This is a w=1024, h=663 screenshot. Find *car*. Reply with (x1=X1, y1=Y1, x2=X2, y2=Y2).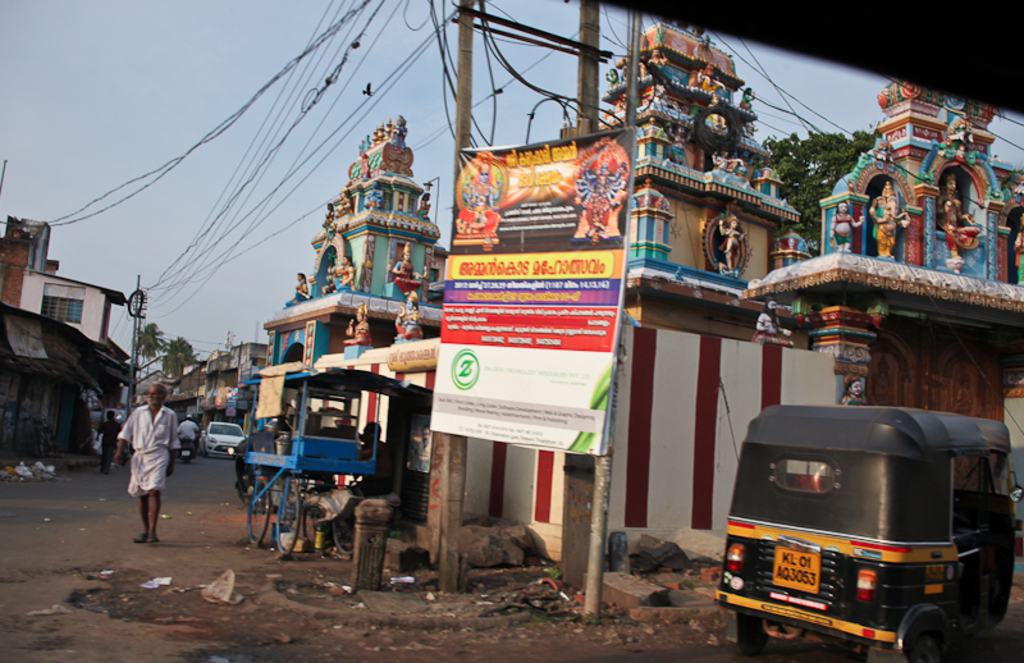
(x1=201, y1=417, x2=244, y2=454).
